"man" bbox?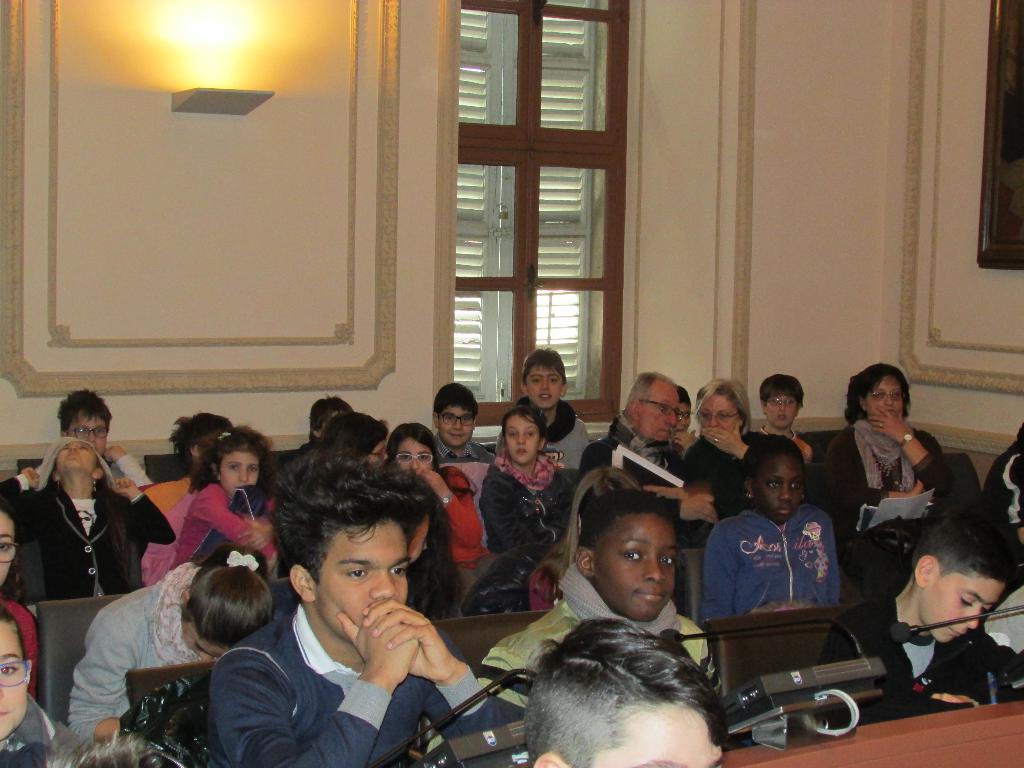
crop(611, 356, 707, 573)
